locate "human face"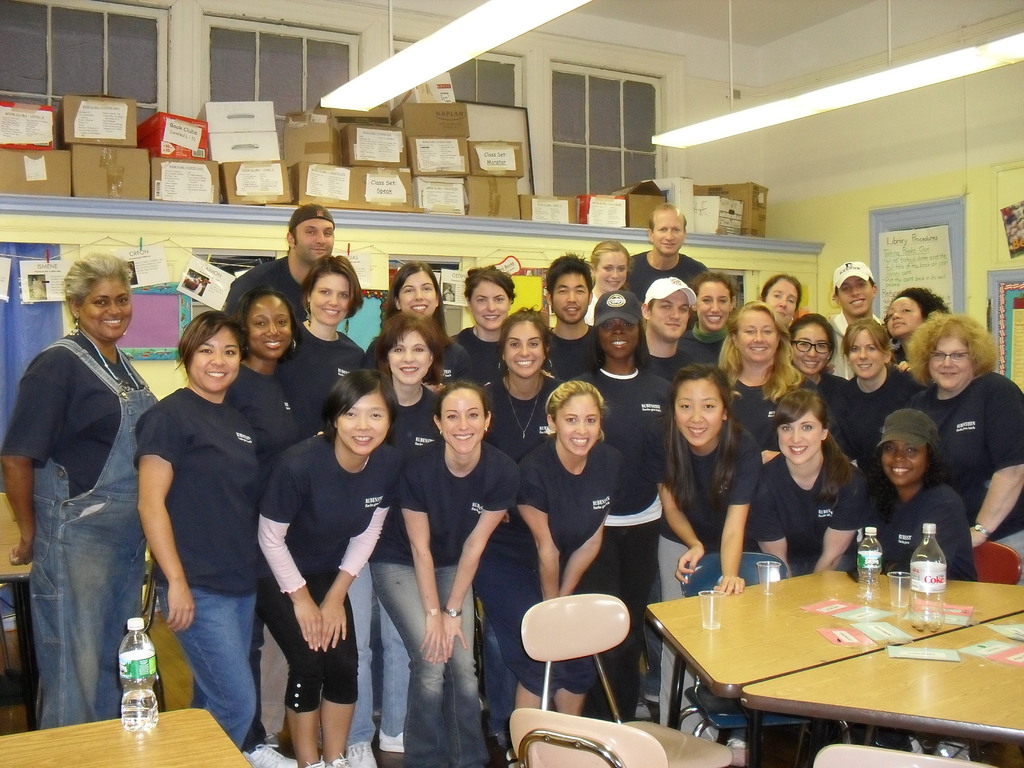
detection(339, 395, 392, 457)
